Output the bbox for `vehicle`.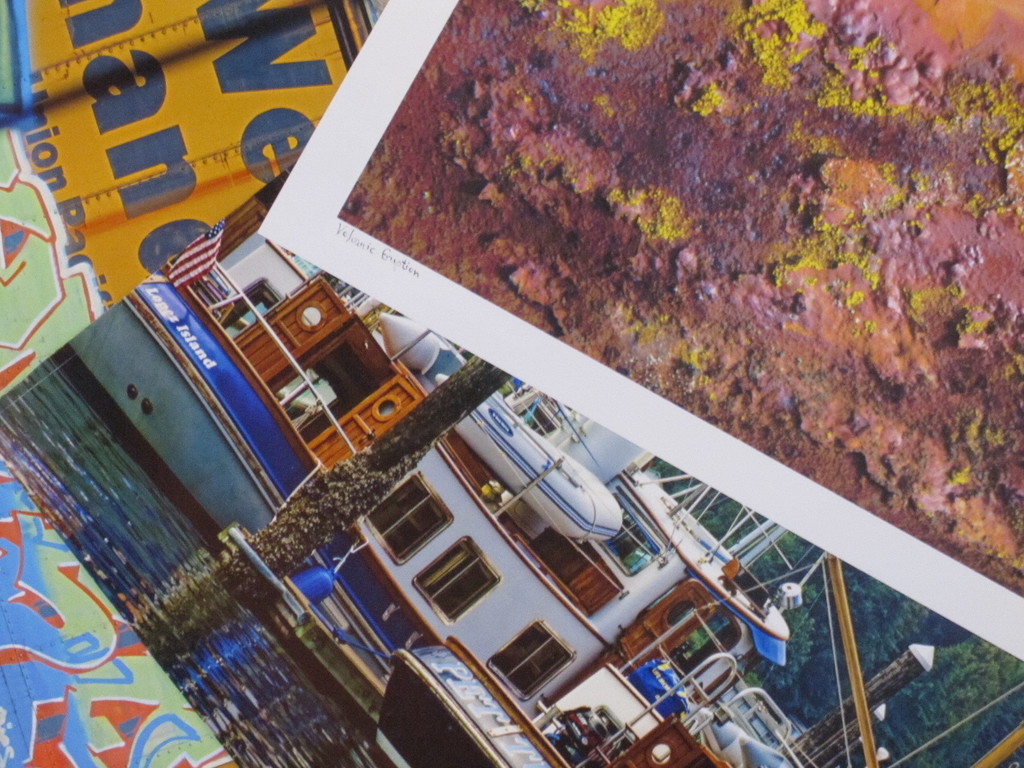
(left=369, top=631, right=1023, bottom=767).
